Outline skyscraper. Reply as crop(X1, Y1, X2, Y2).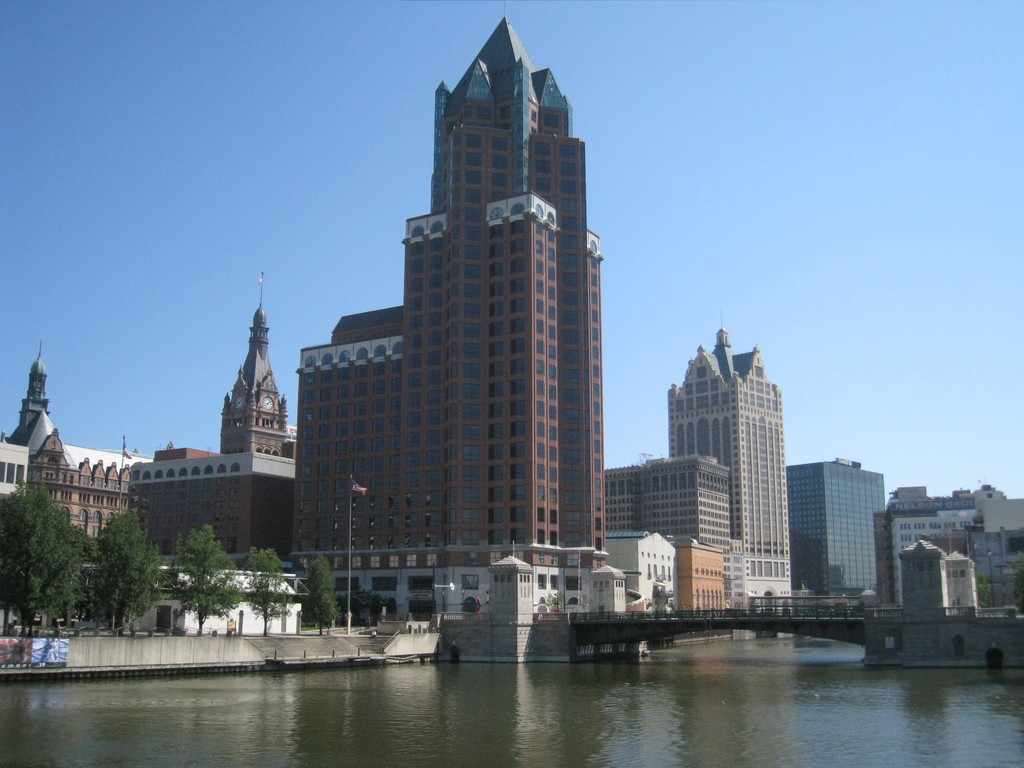
crop(258, 25, 638, 657).
